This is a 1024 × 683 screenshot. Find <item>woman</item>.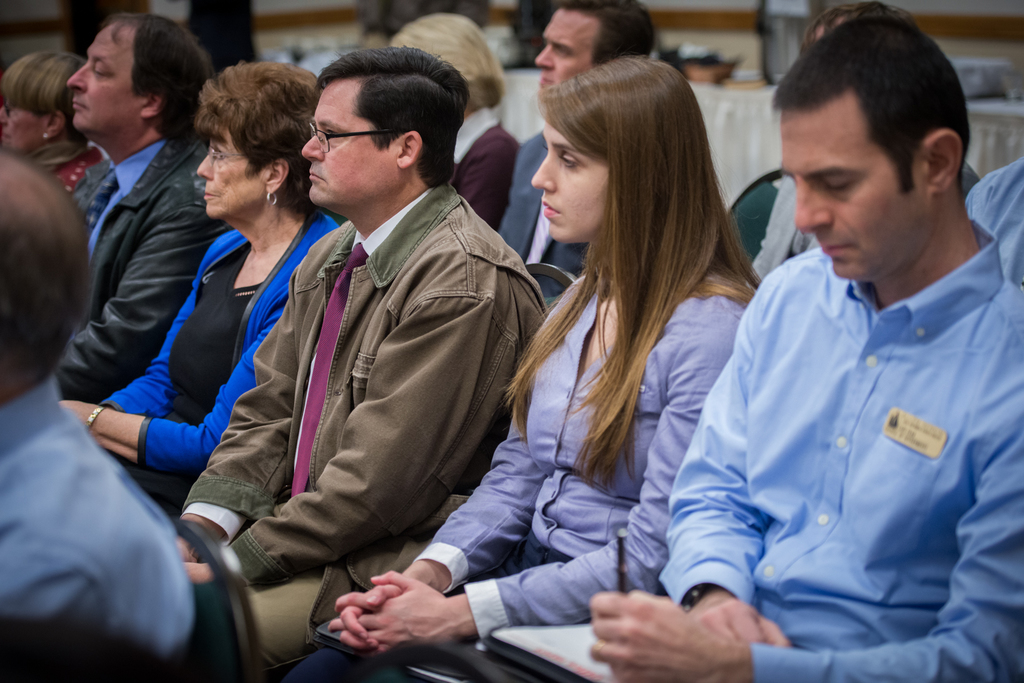
Bounding box: (67, 62, 347, 508).
